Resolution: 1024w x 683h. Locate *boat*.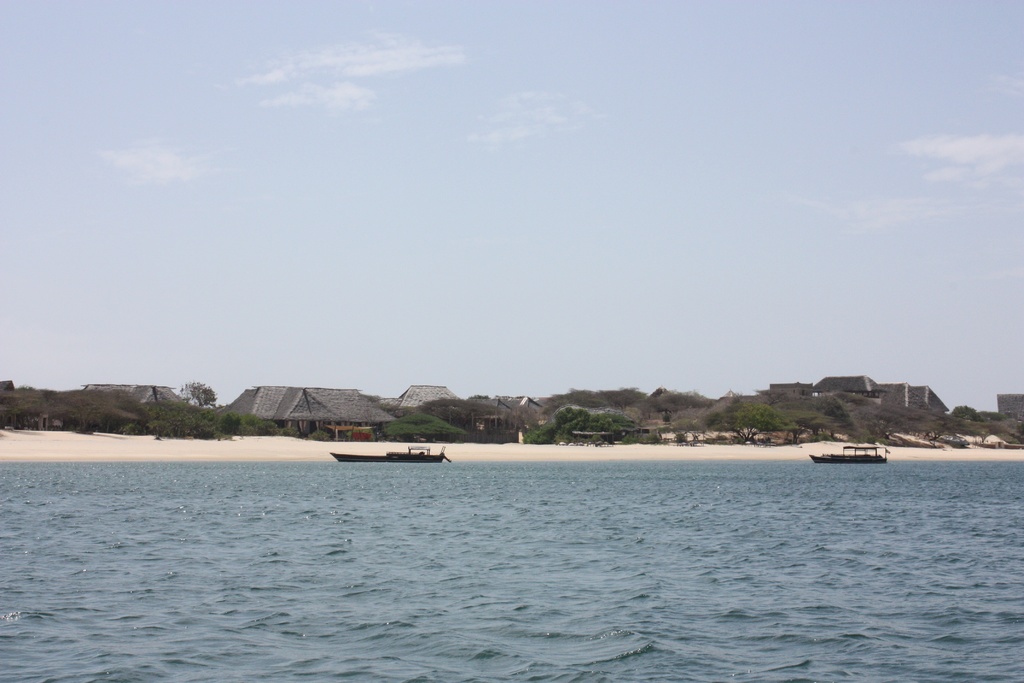
808:443:888:465.
